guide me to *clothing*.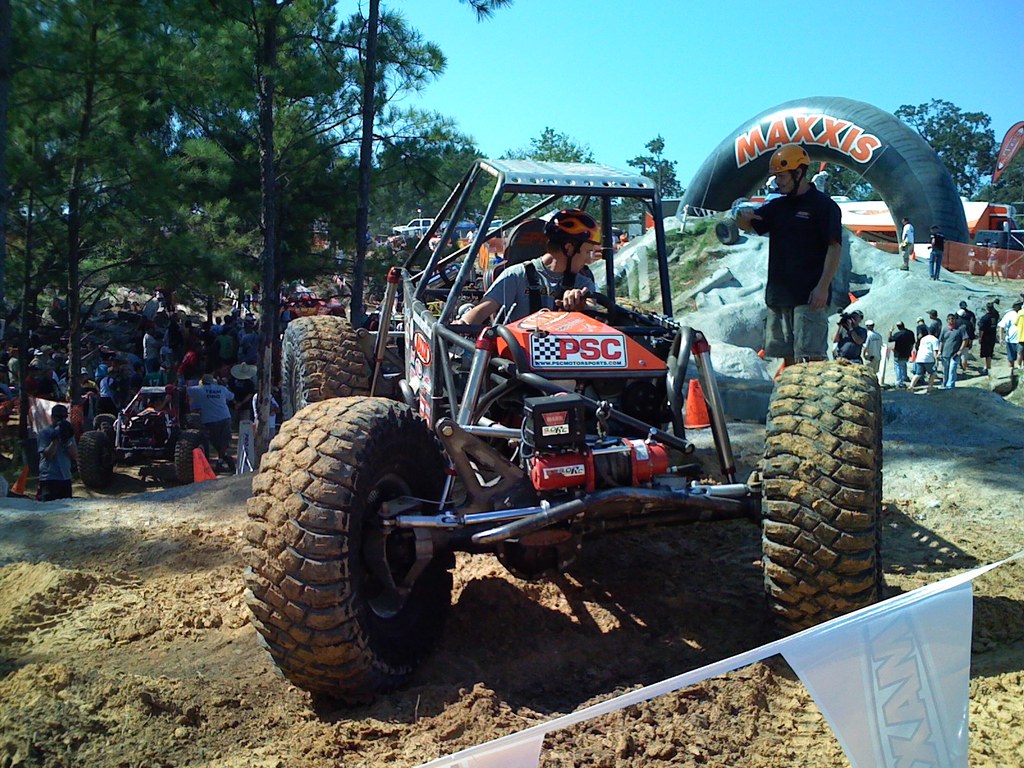
Guidance: BBox(242, 333, 262, 353).
